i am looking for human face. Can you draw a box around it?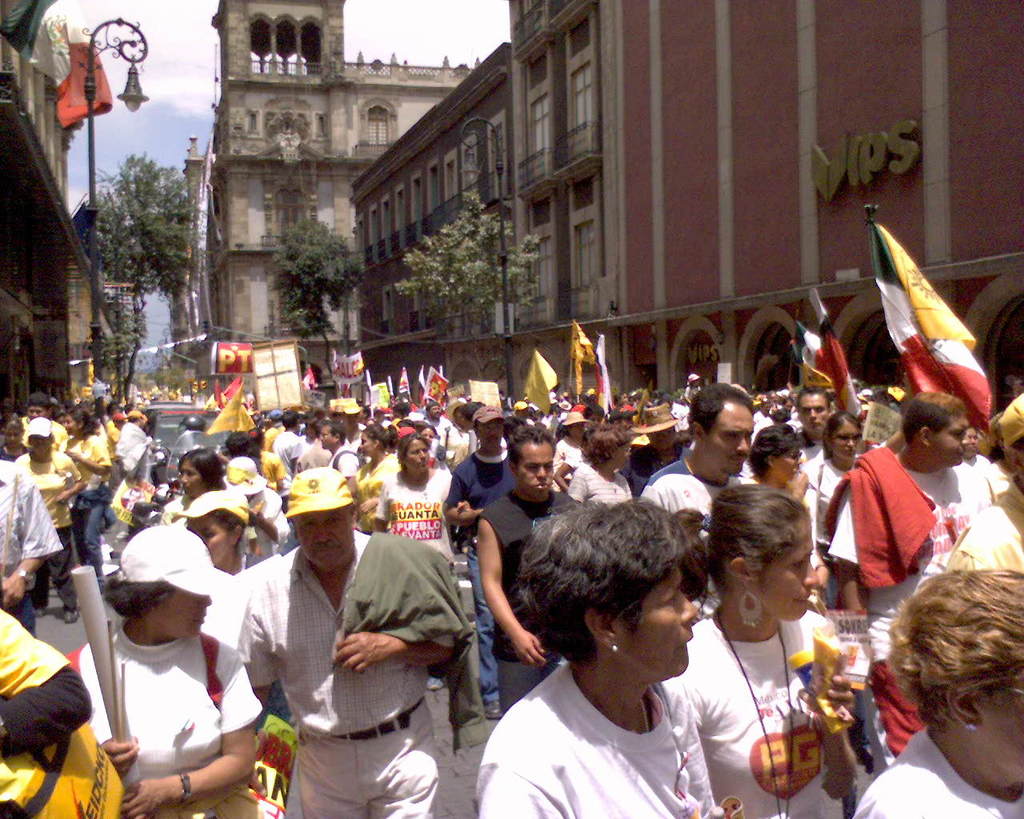
Sure, the bounding box is {"x1": 618, "y1": 563, "x2": 696, "y2": 675}.
